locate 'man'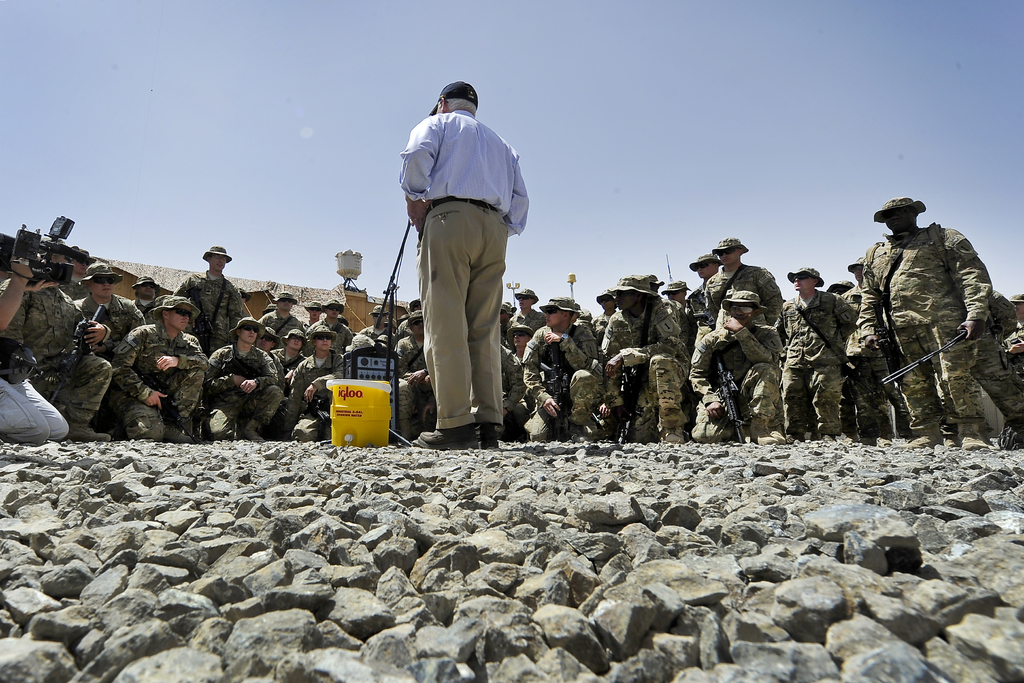
BBox(505, 324, 538, 415)
